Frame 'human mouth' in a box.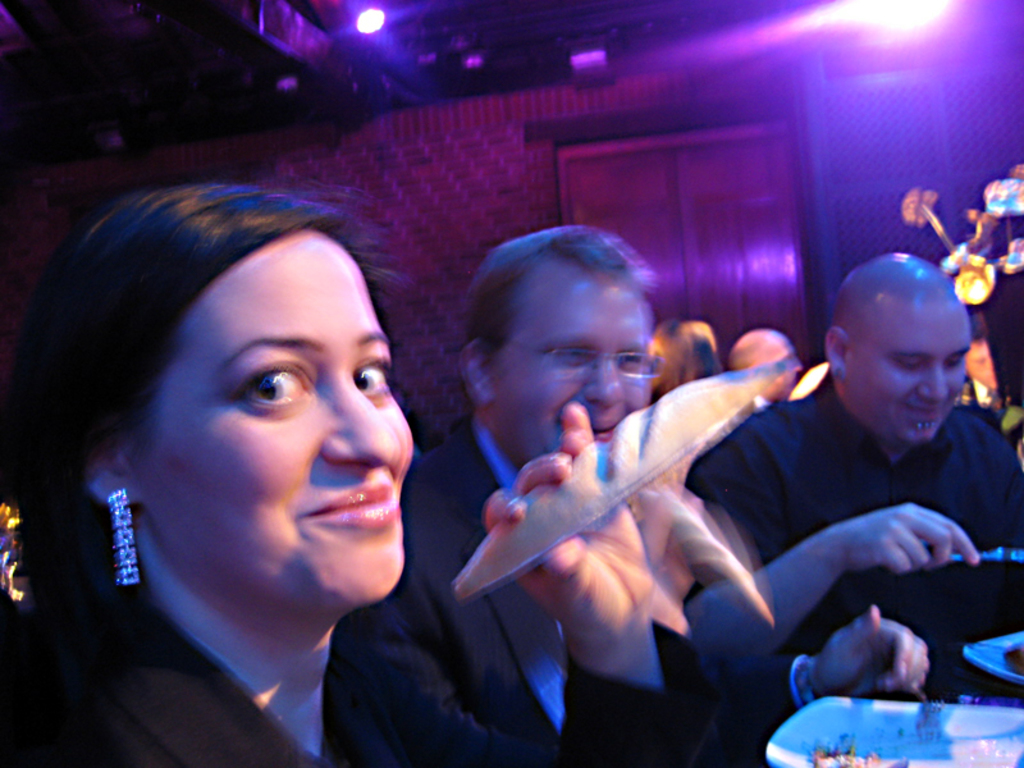
(301,483,403,531).
